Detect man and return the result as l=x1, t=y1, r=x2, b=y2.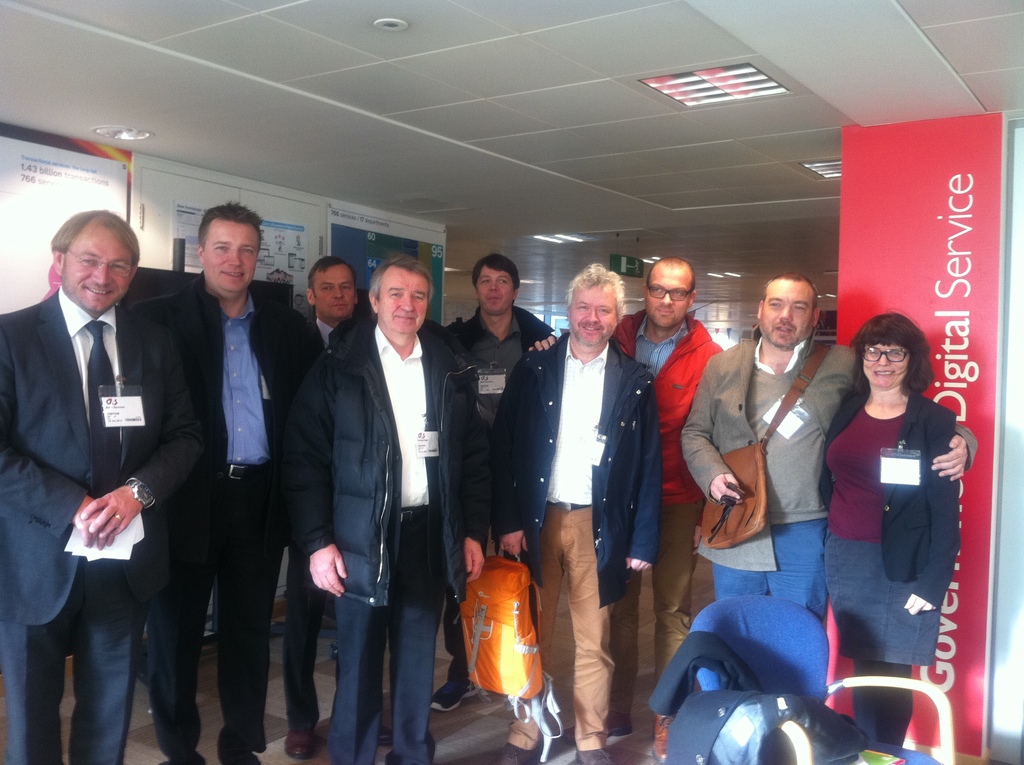
l=518, t=252, r=726, b=761.
